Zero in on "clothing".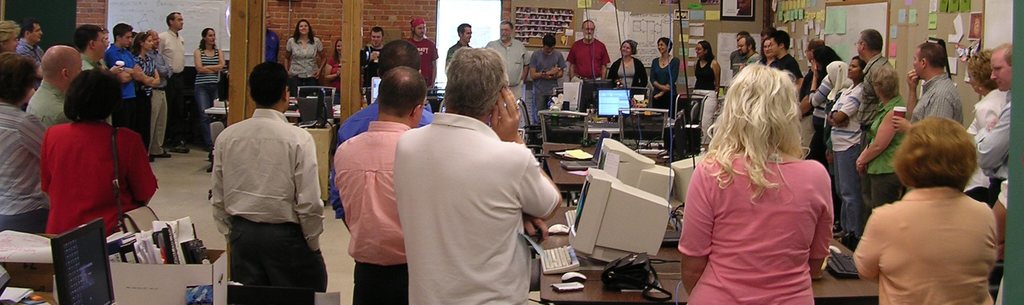
Zeroed in: detection(17, 33, 44, 73).
